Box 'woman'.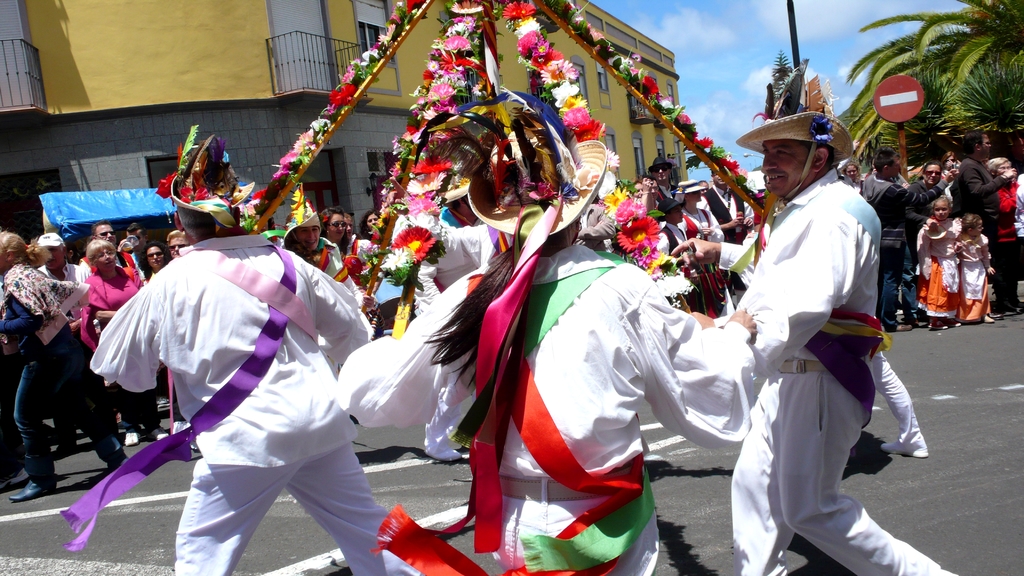
(left=347, top=202, right=386, bottom=247).
